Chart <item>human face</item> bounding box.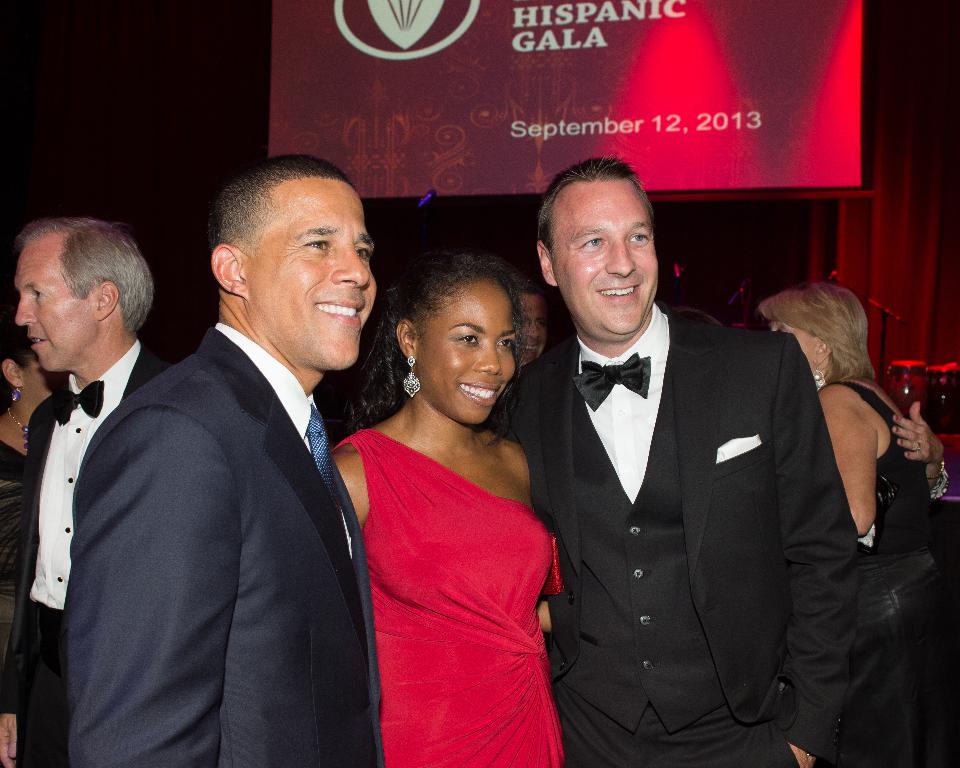
Charted: detection(248, 176, 378, 370).
